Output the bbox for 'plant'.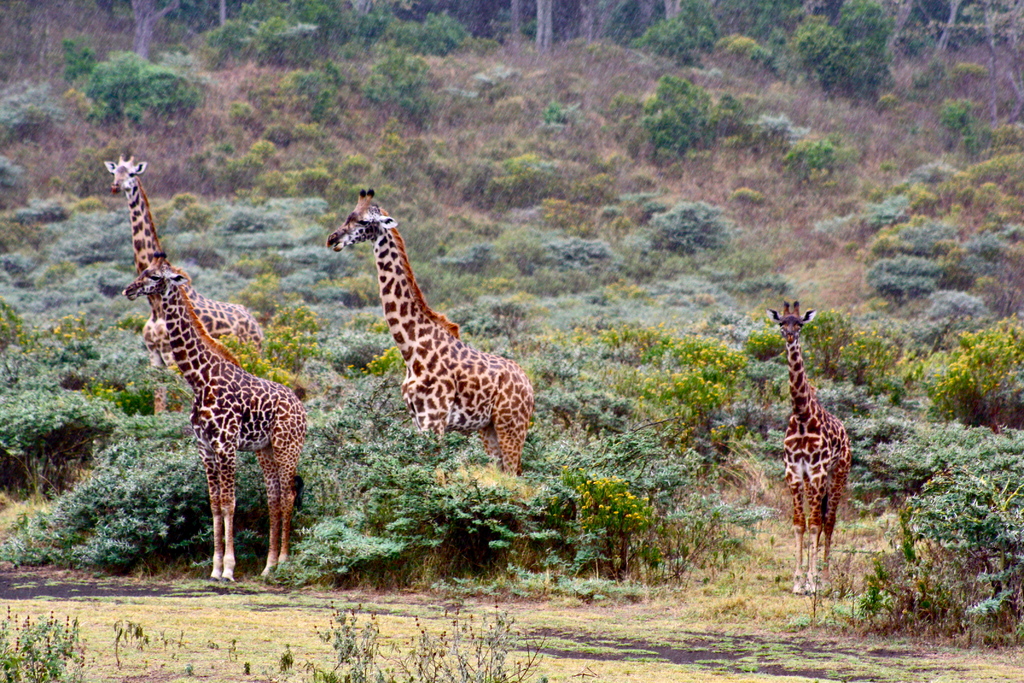
0,601,89,682.
